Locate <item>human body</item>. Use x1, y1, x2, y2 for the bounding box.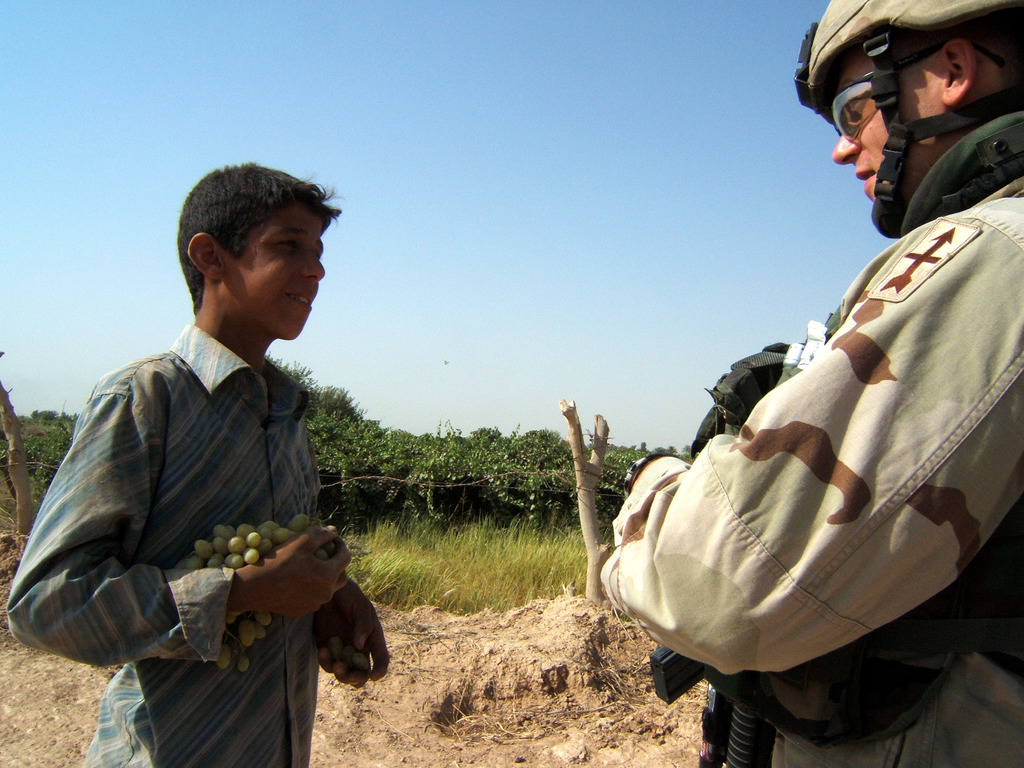
590, 0, 1023, 767.
